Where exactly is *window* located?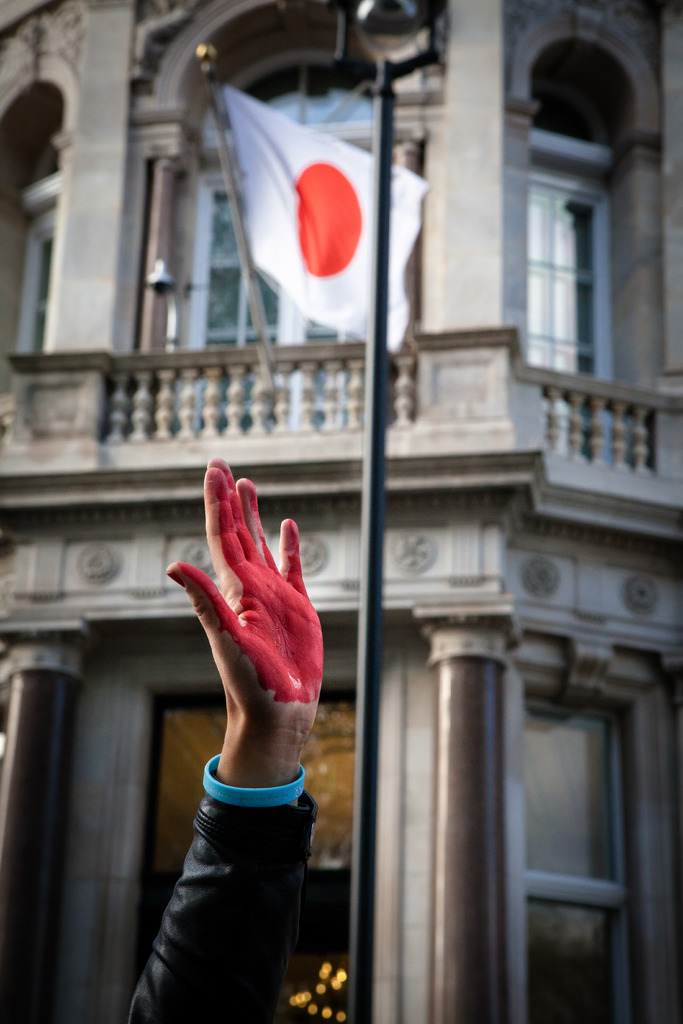
Its bounding box is select_region(526, 146, 629, 387).
